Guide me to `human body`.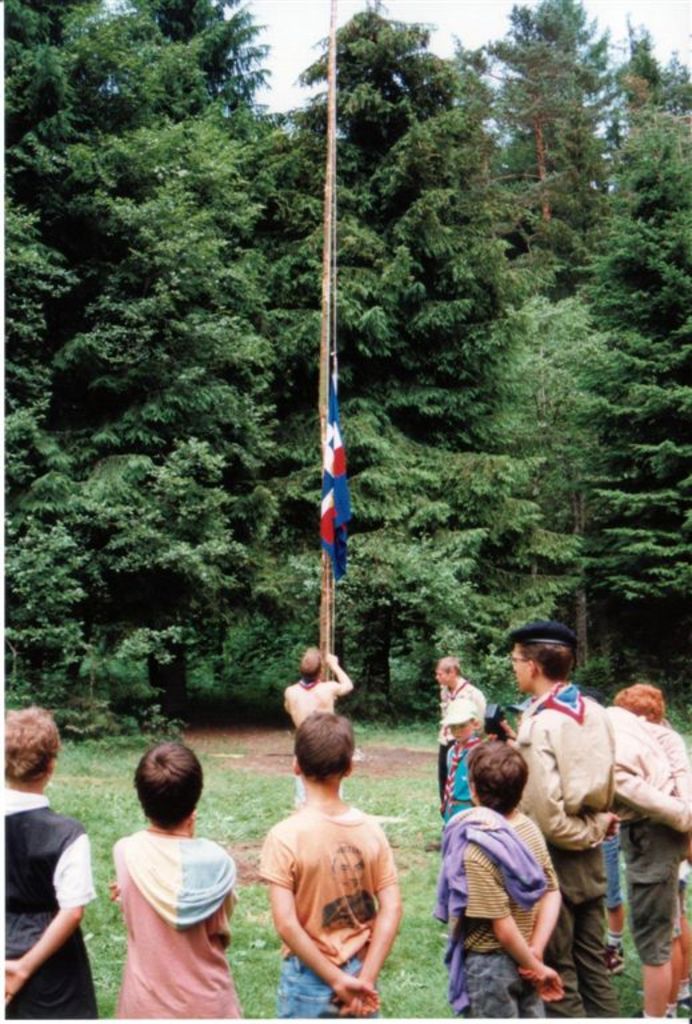
Guidance: {"x1": 112, "y1": 743, "x2": 248, "y2": 1023}.
